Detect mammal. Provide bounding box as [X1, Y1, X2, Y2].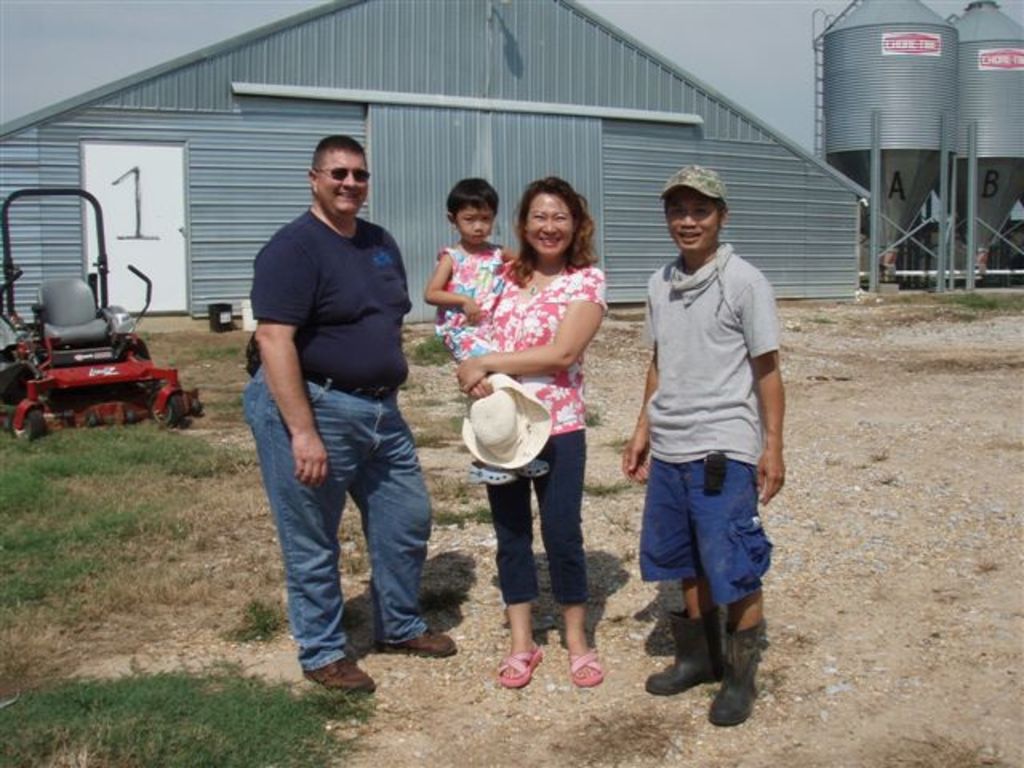
[622, 160, 782, 728].
